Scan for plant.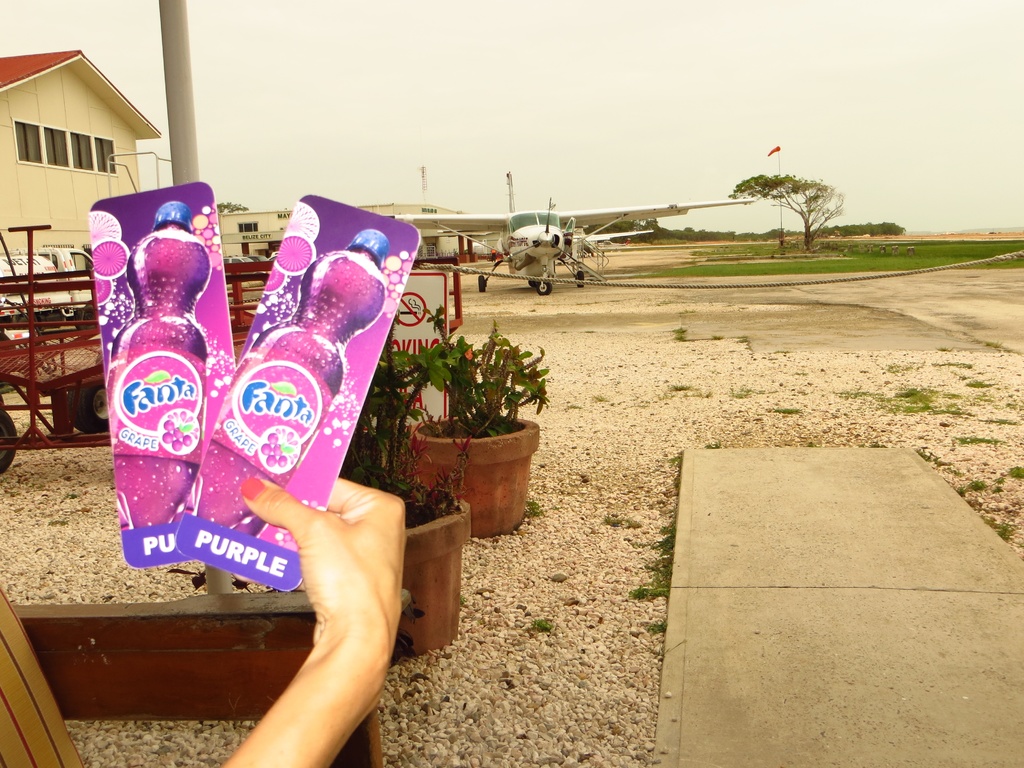
Scan result: (956, 429, 1002, 452).
